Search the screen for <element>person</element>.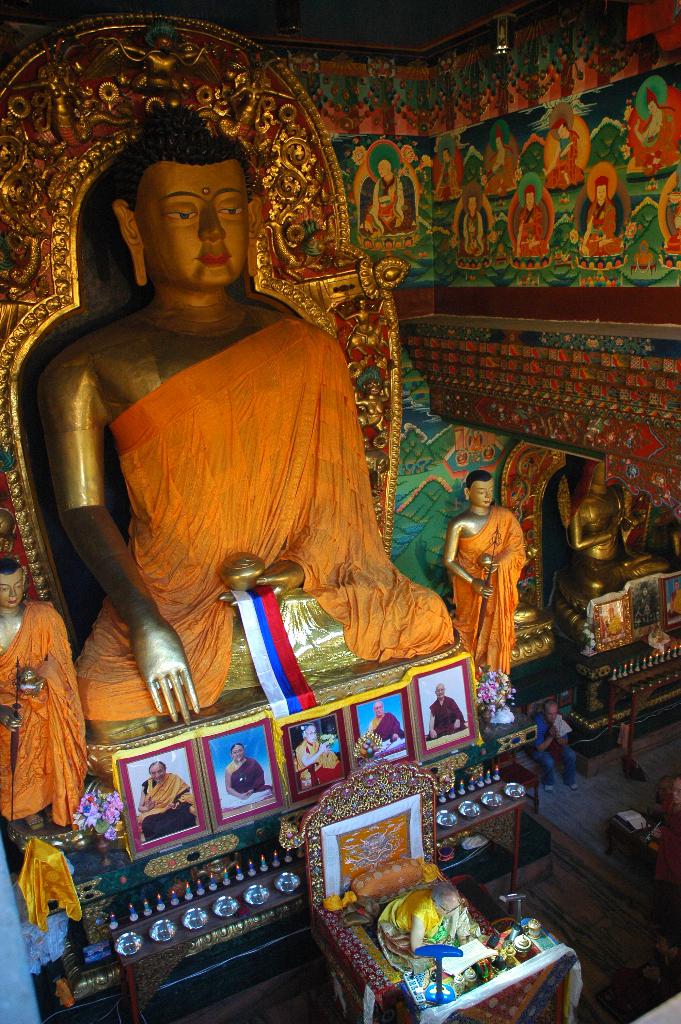
Found at {"x1": 634, "y1": 90, "x2": 680, "y2": 173}.
